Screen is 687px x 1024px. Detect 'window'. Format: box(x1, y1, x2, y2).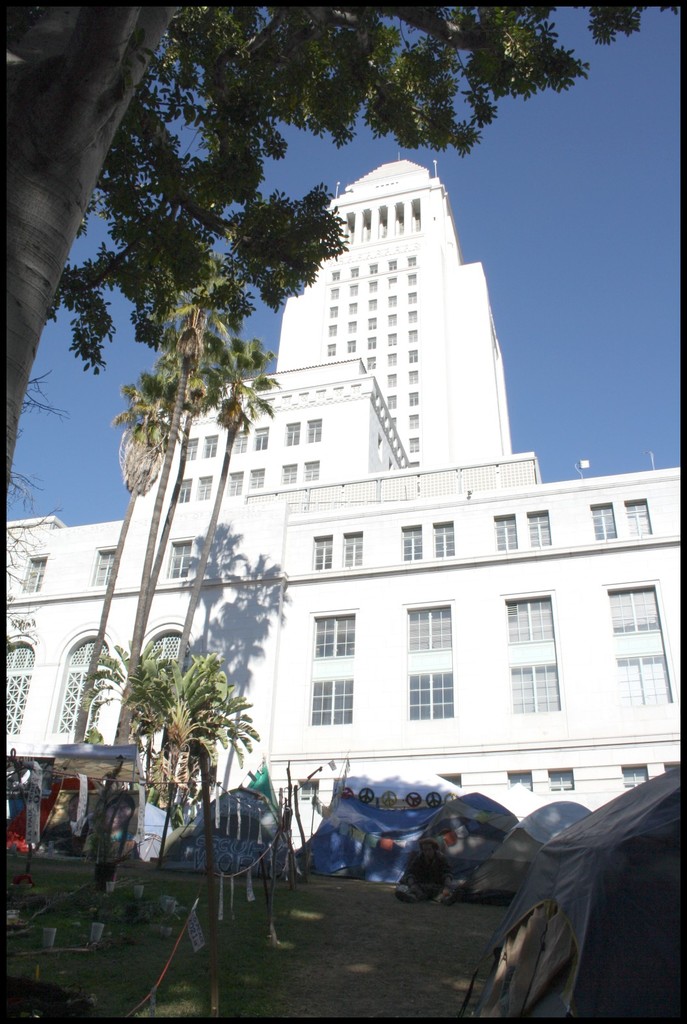
box(509, 669, 562, 709).
